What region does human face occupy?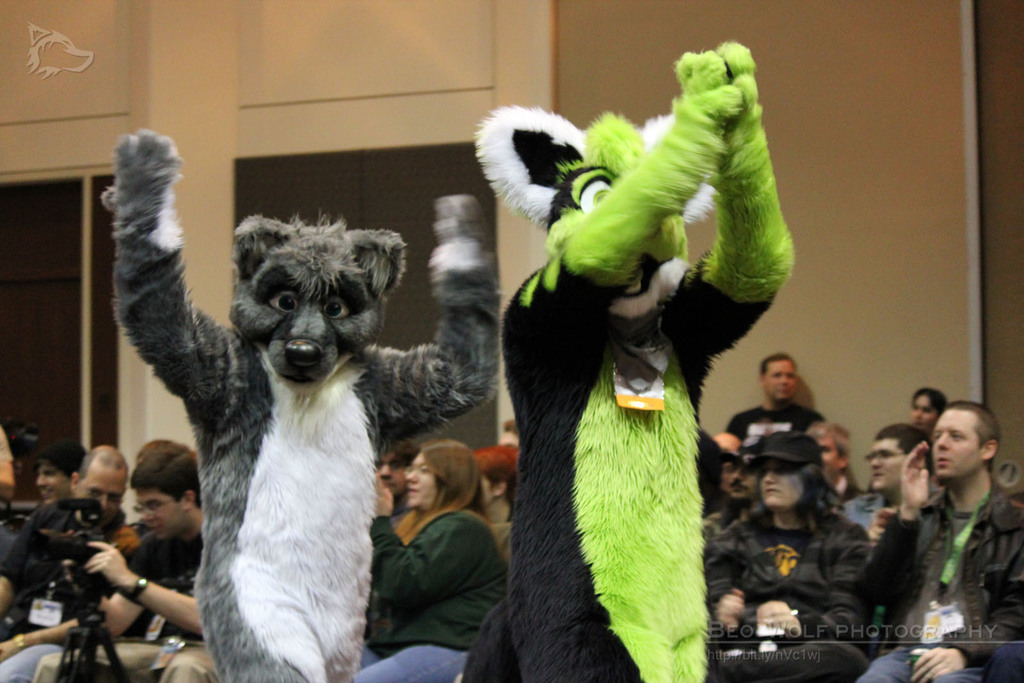
<region>909, 392, 941, 428</region>.
